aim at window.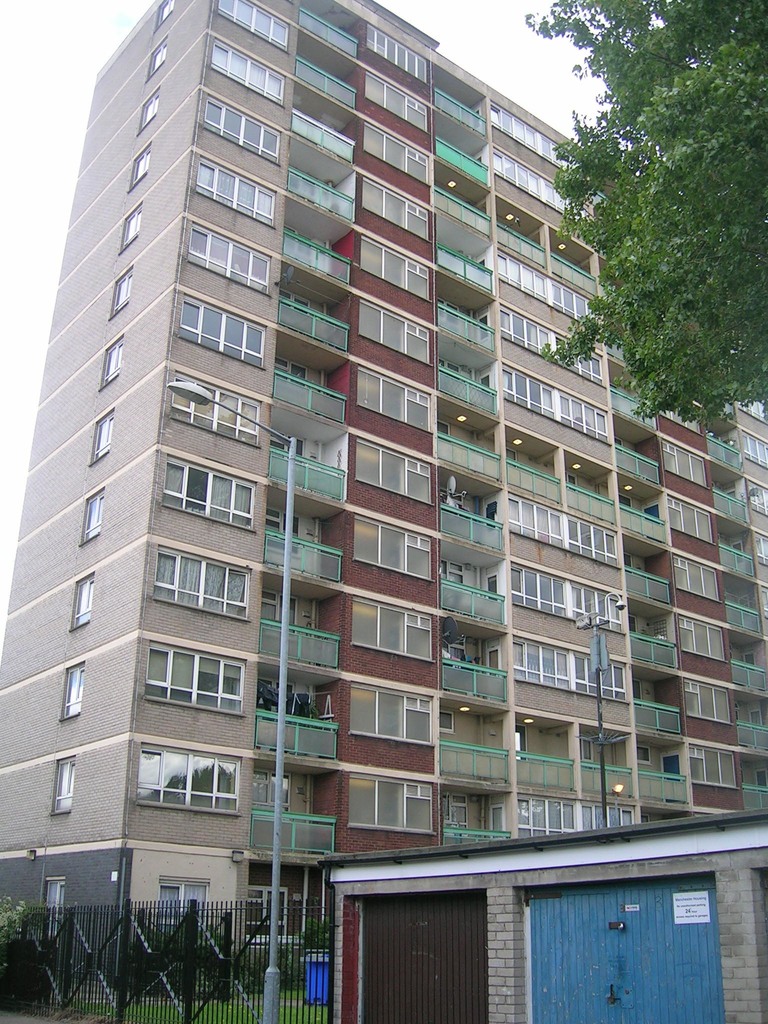
Aimed at detection(165, 879, 209, 943).
